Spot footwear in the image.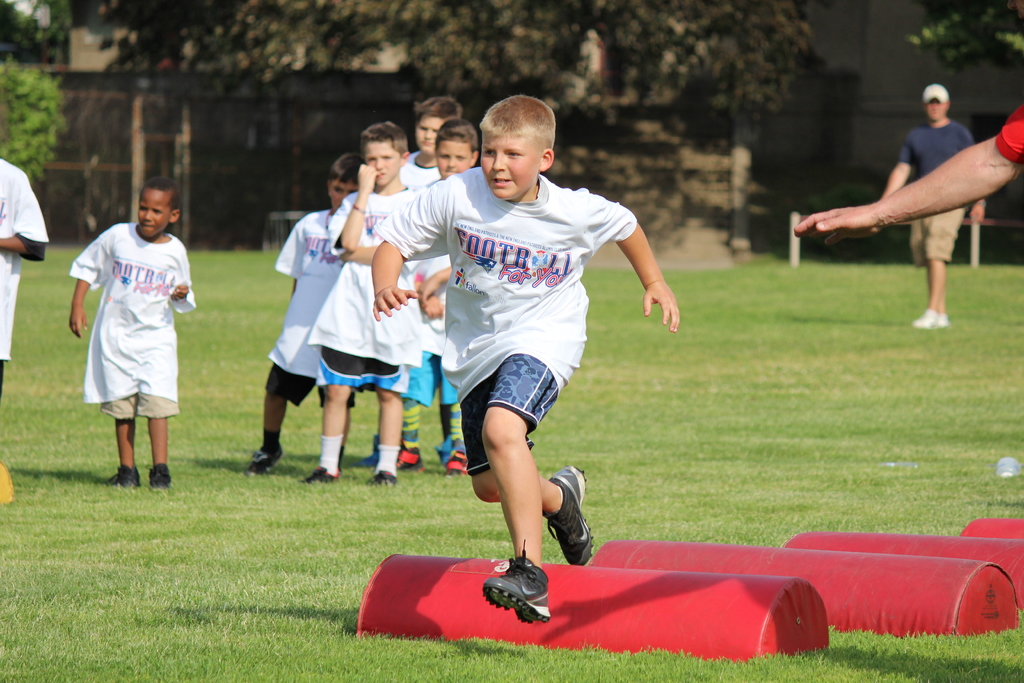
footwear found at 300:462:333:481.
